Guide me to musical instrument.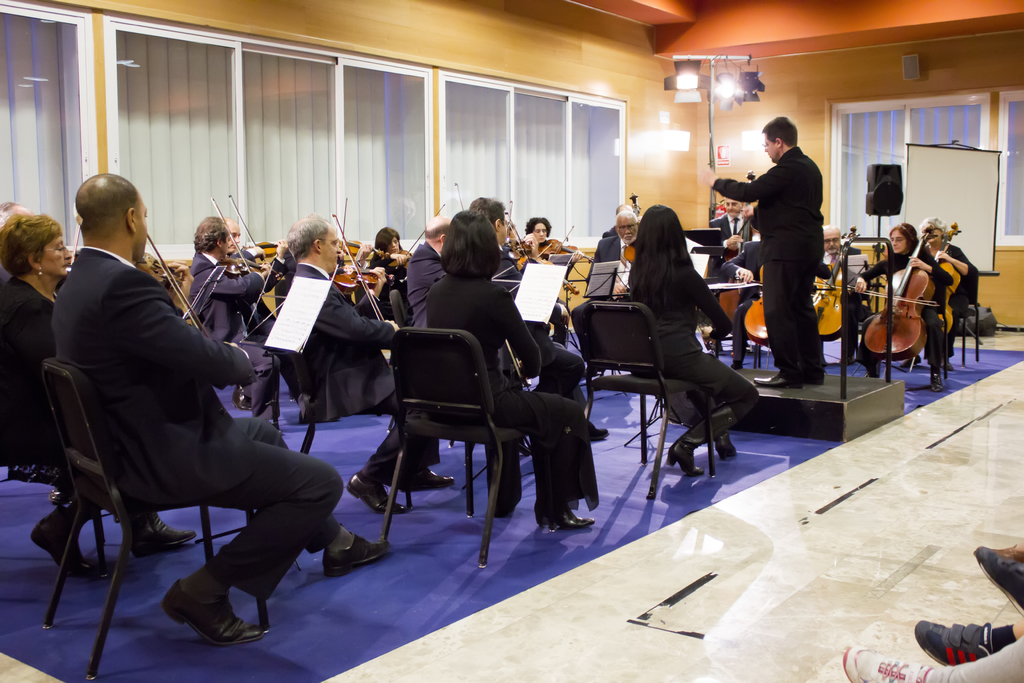
Guidance: [left=728, top=161, right=762, bottom=276].
